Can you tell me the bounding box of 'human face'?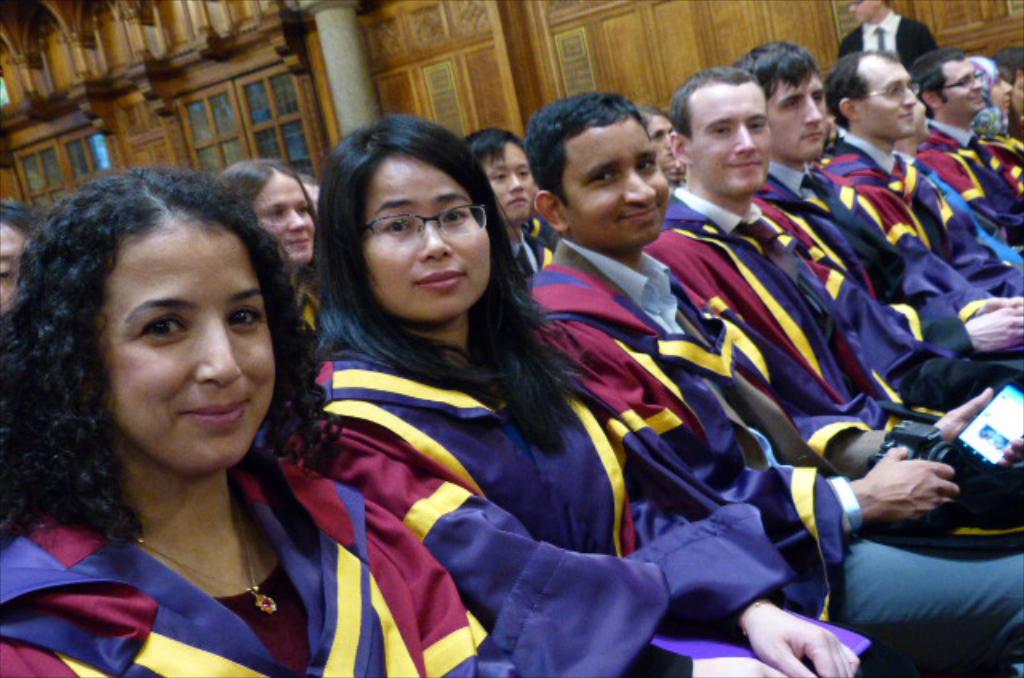
[x1=640, y1=112, x2=672, y2=177].
